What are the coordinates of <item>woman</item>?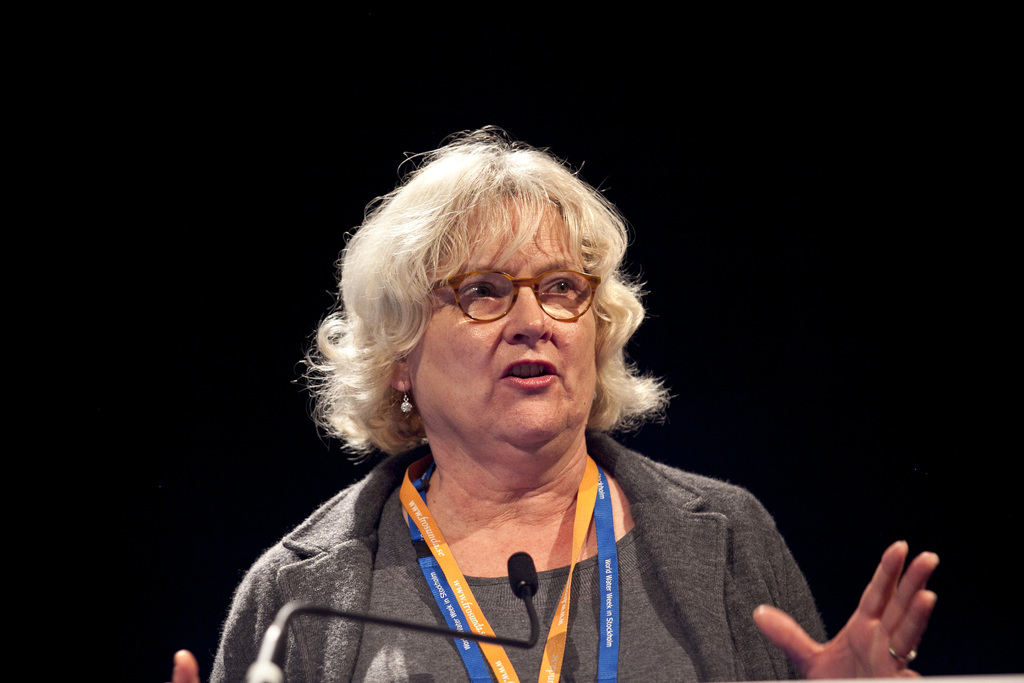
202 124 939 682.
